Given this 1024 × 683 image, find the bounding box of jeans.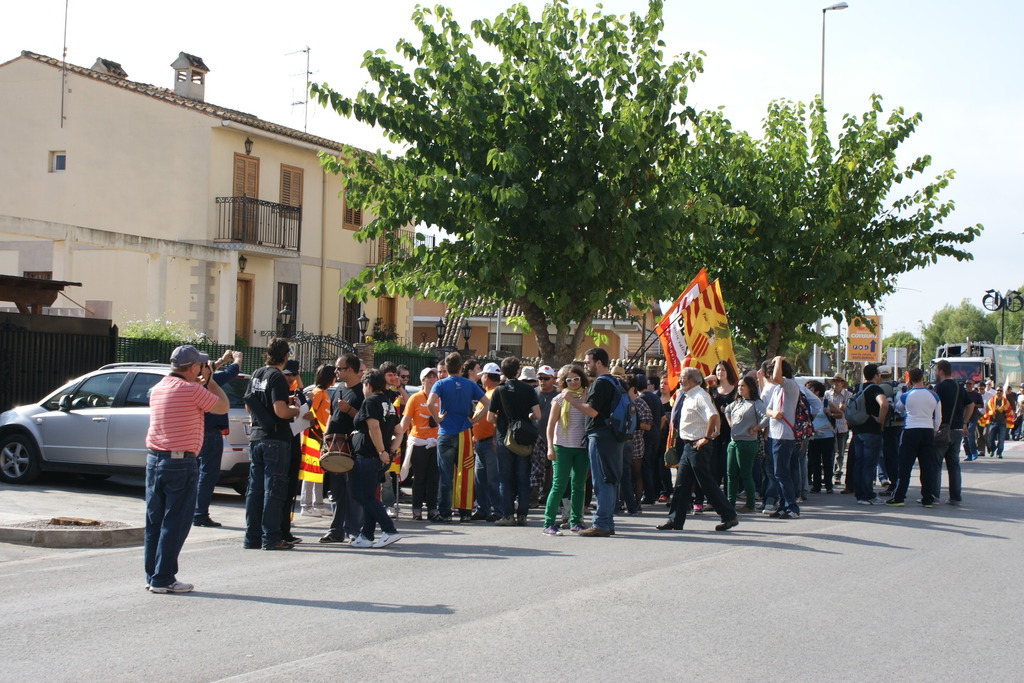
box=[470, 434, 499, 509].
